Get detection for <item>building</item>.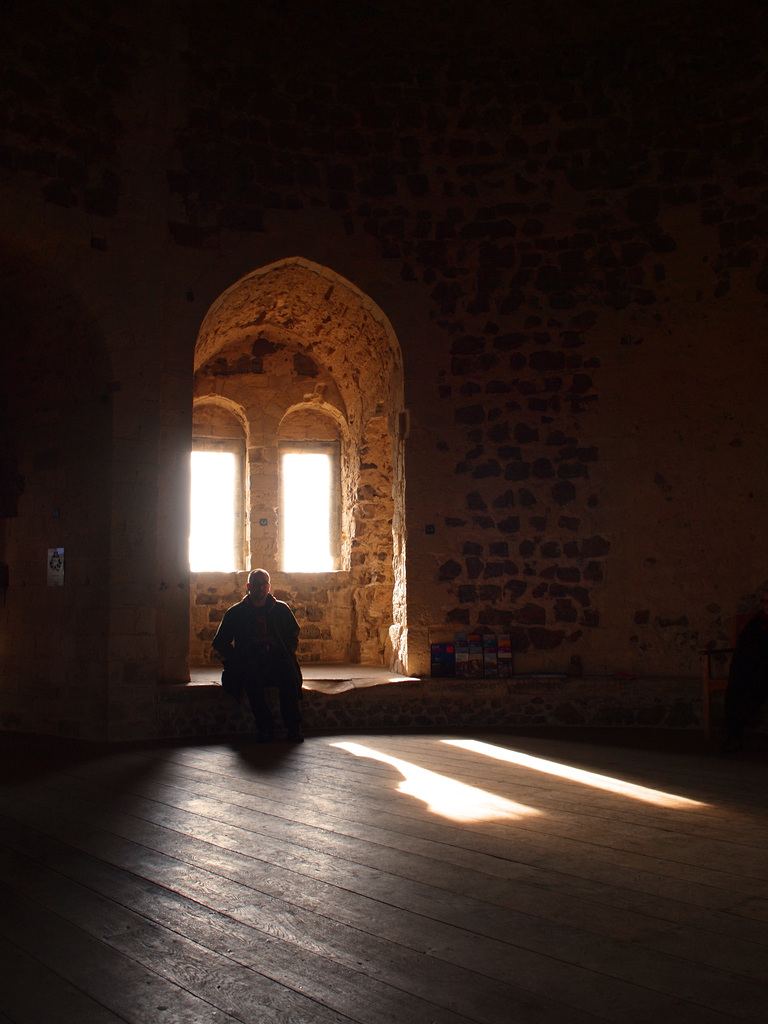
Detection: 0,4,767,1023.
